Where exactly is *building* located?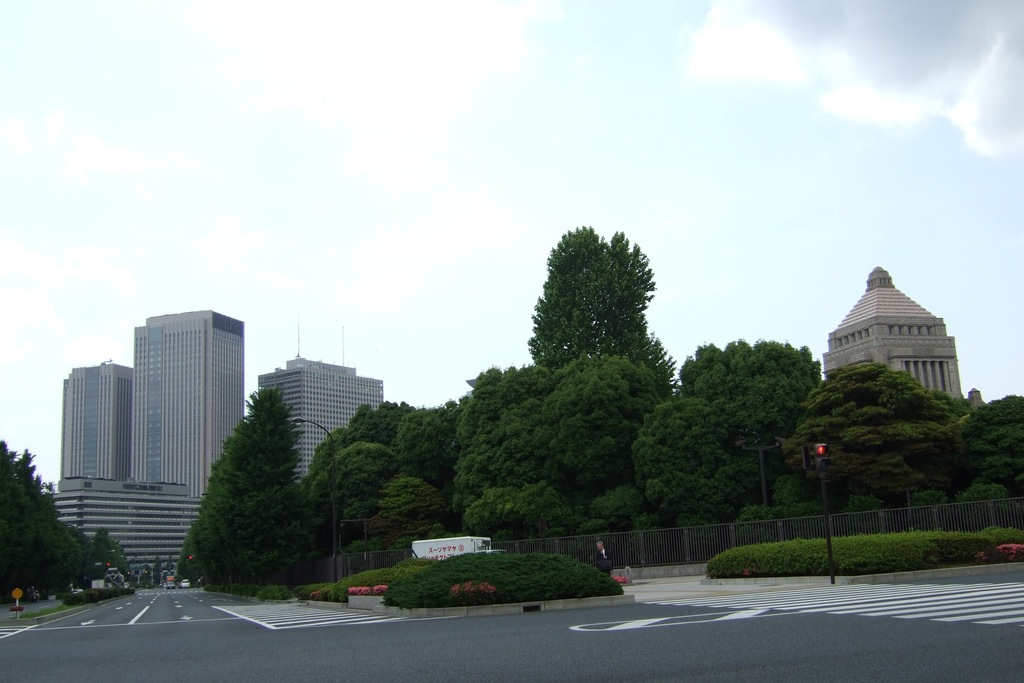
Its bounding box is (x1=53, y1=476, x2=202, y2=584).
